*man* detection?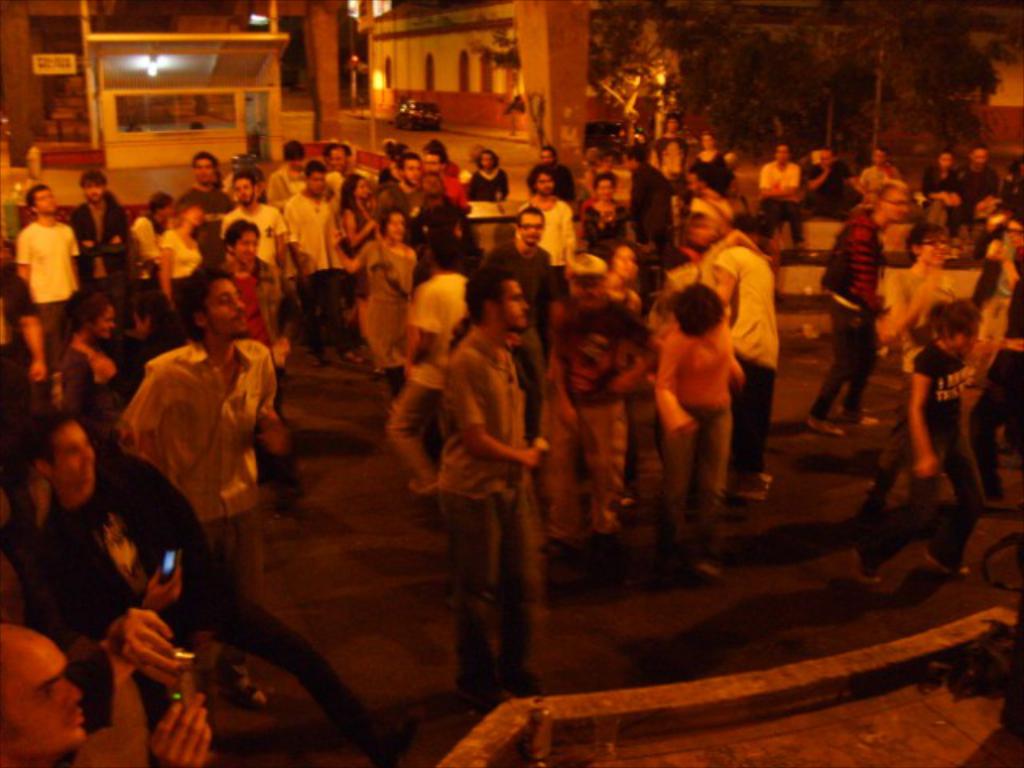
locate(421, 160, 461, 242)
